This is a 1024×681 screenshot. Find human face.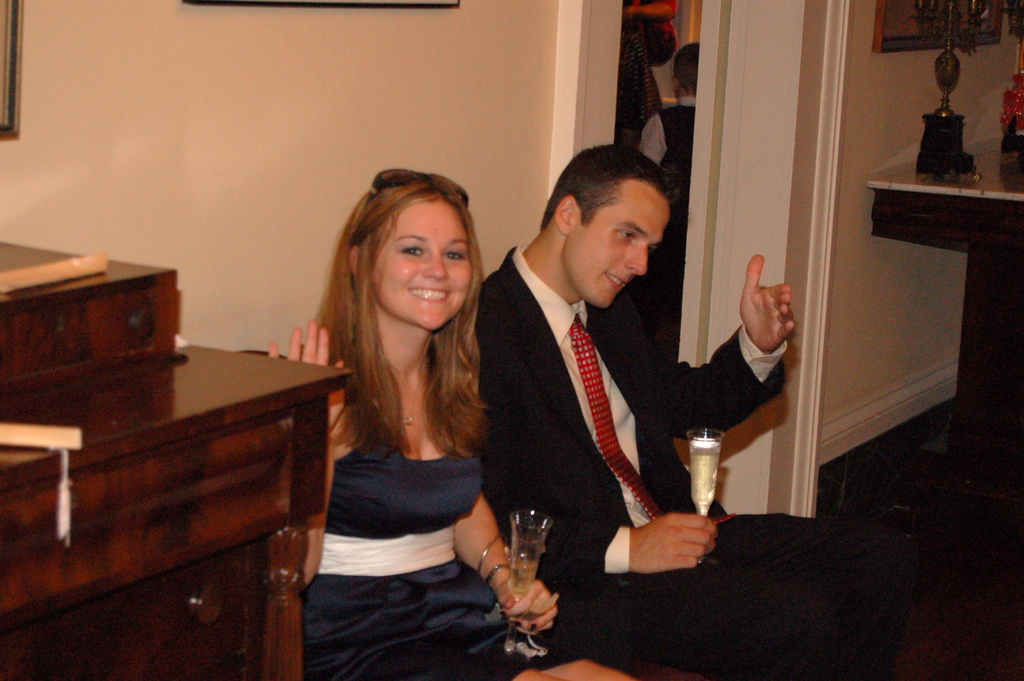
Bounding box: (left=590, top=193, right=673, bottom=308).
